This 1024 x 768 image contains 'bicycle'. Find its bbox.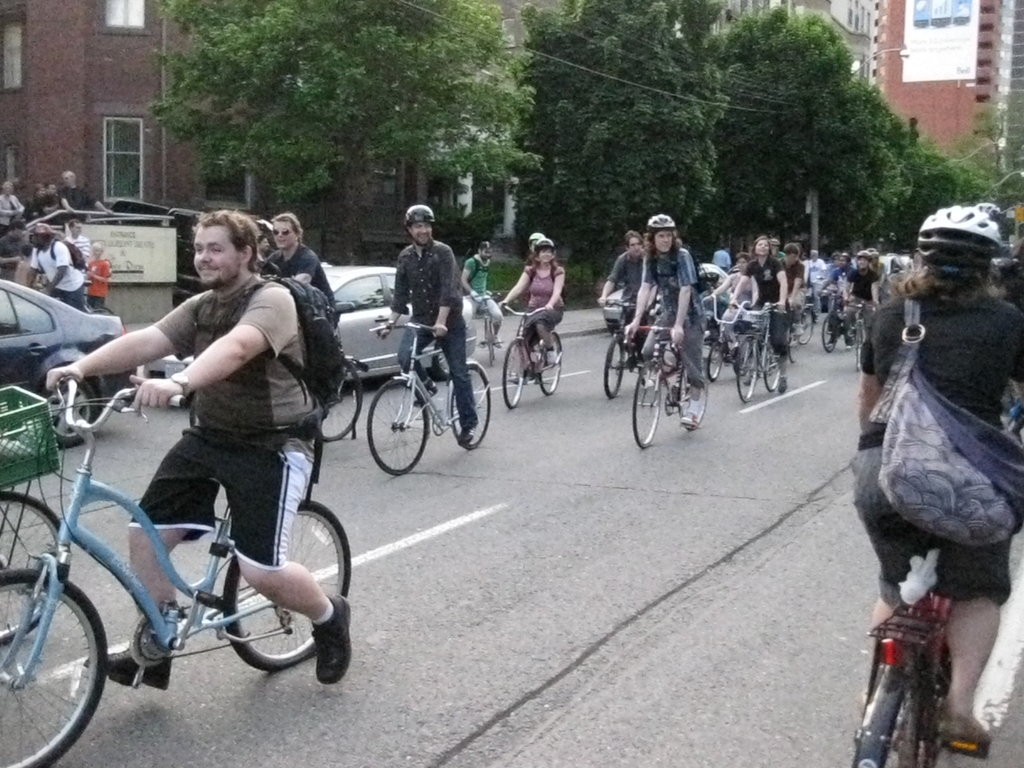
(left=706, top=292, right=749, bottom=385).
